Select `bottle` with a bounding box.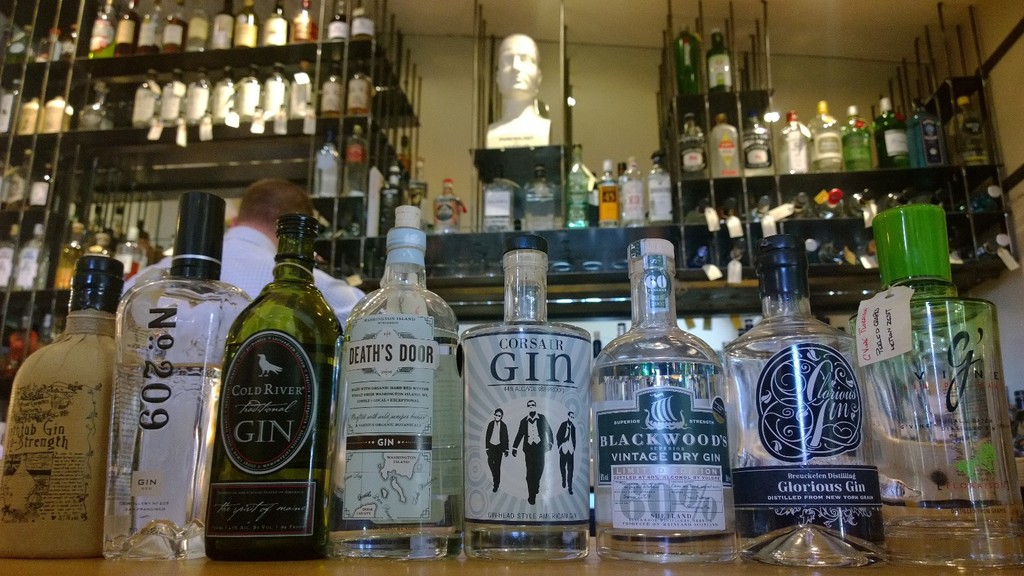
<box>590,254,742,544</box>.
